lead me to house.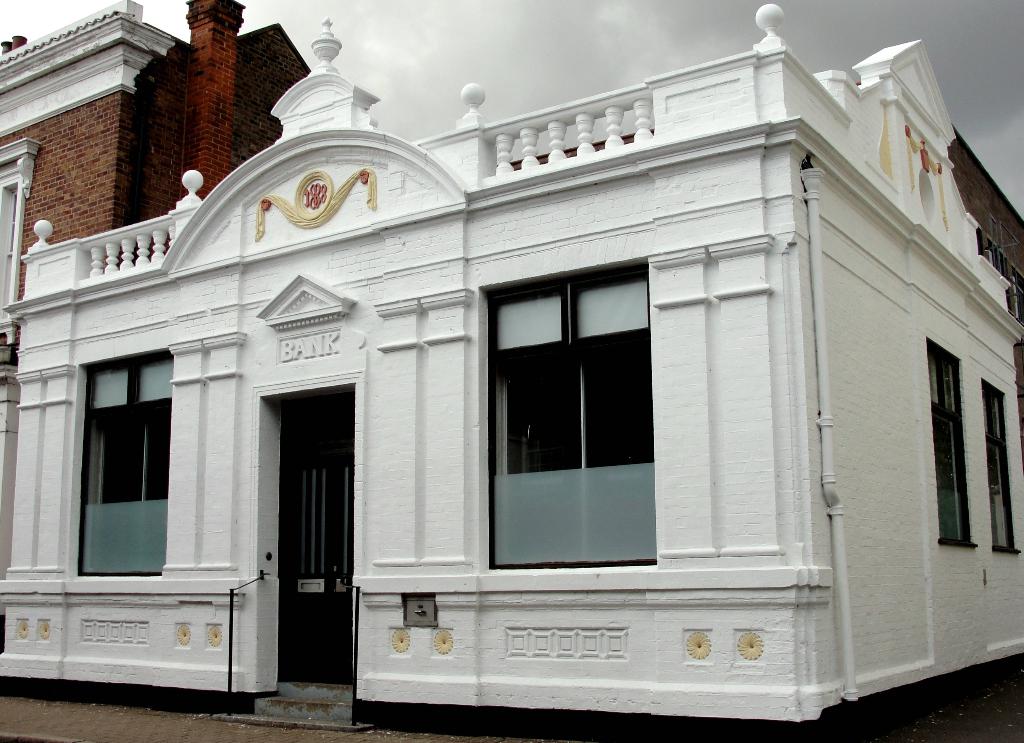
Lead to region(35, 0, 1023, 716).
